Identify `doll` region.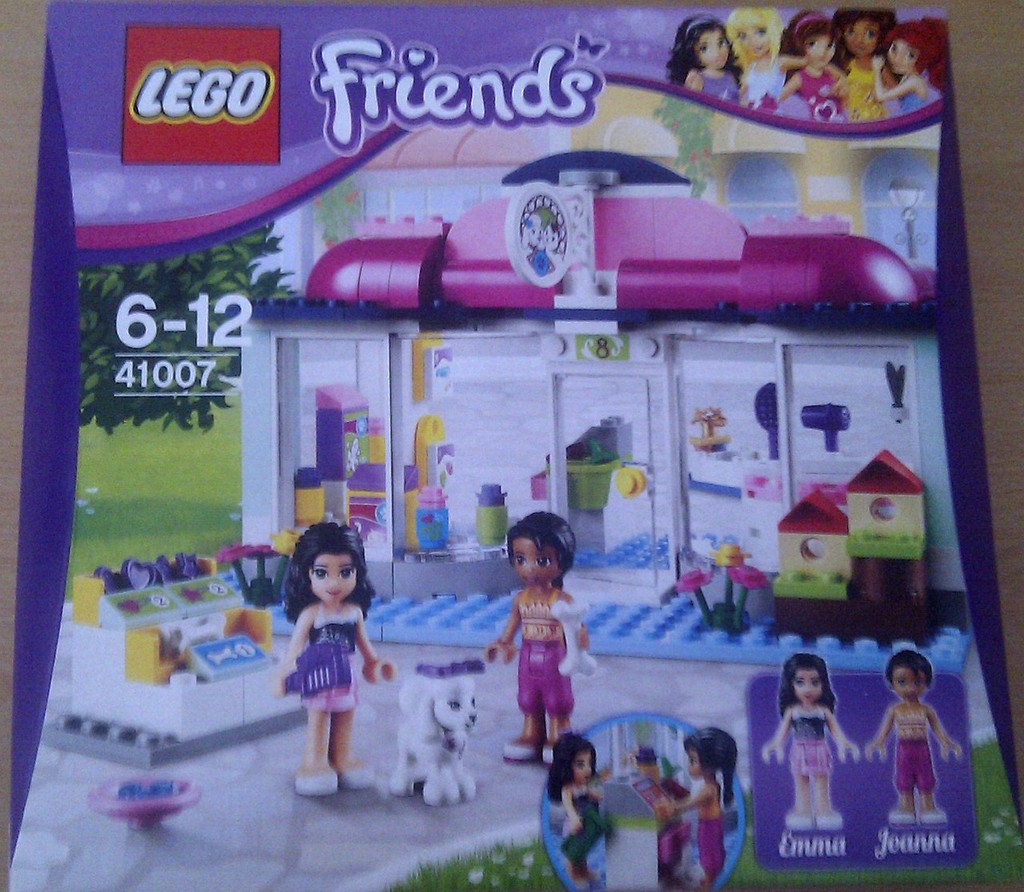
Region: select_region(860, 643, 973, 830).
